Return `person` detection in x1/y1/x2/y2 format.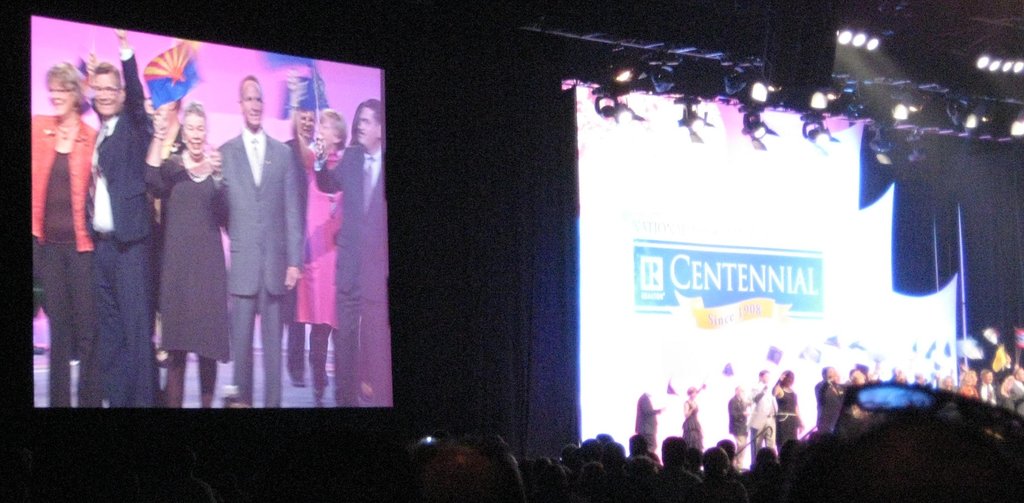
192/74/292/387.
